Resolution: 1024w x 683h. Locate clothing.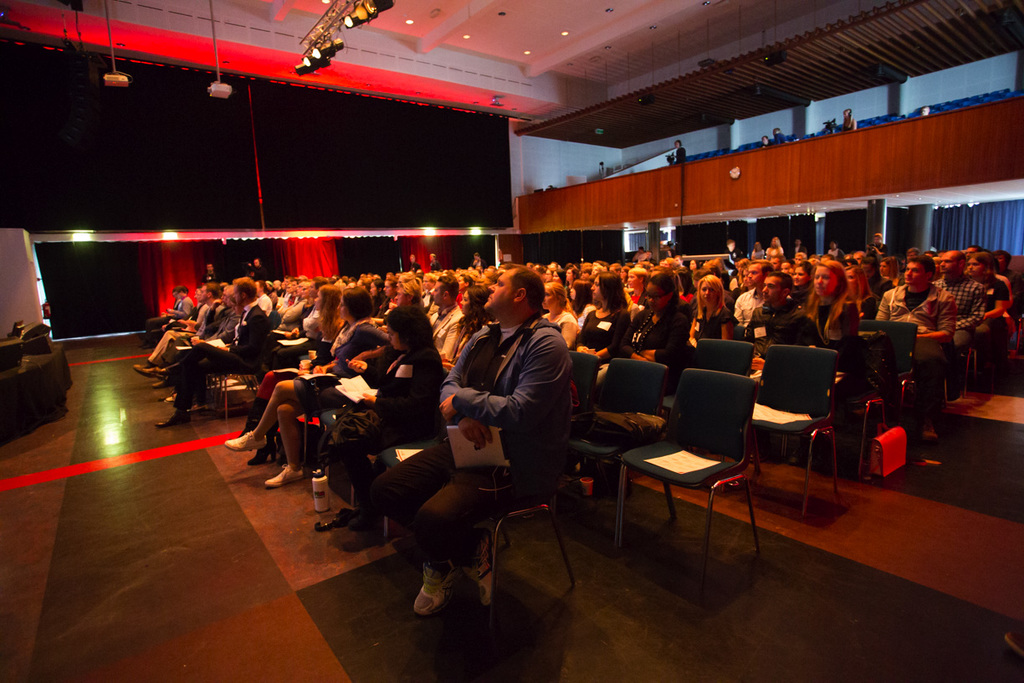
[left=347, top=345, right=440, bottom=447].
